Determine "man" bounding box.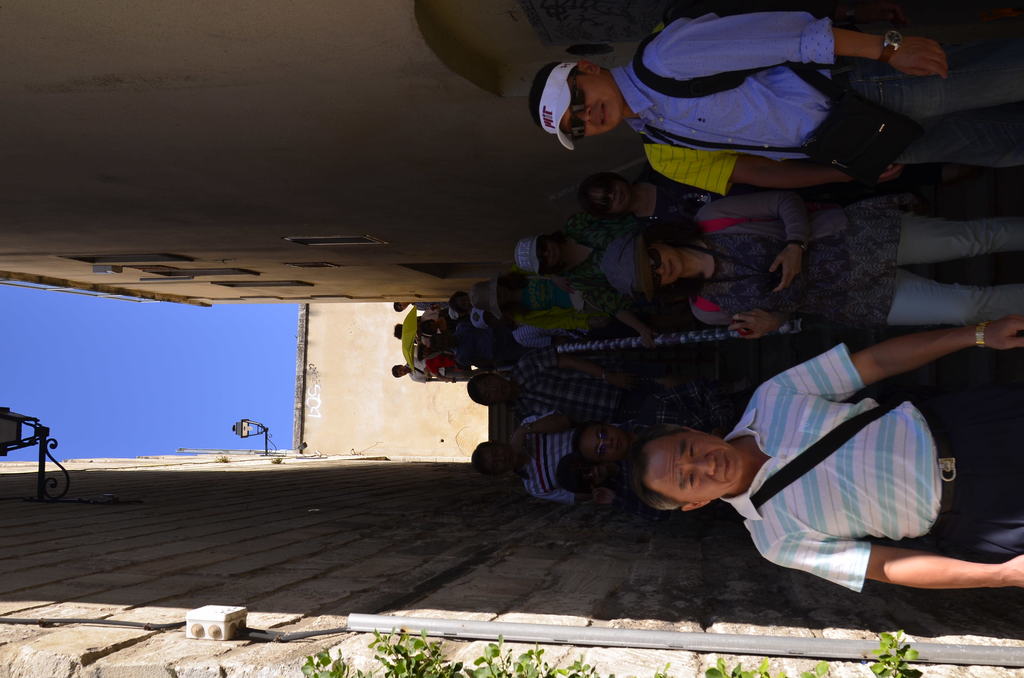
Determined: [x1=530, y1=12, x2=1023, y2=173].
